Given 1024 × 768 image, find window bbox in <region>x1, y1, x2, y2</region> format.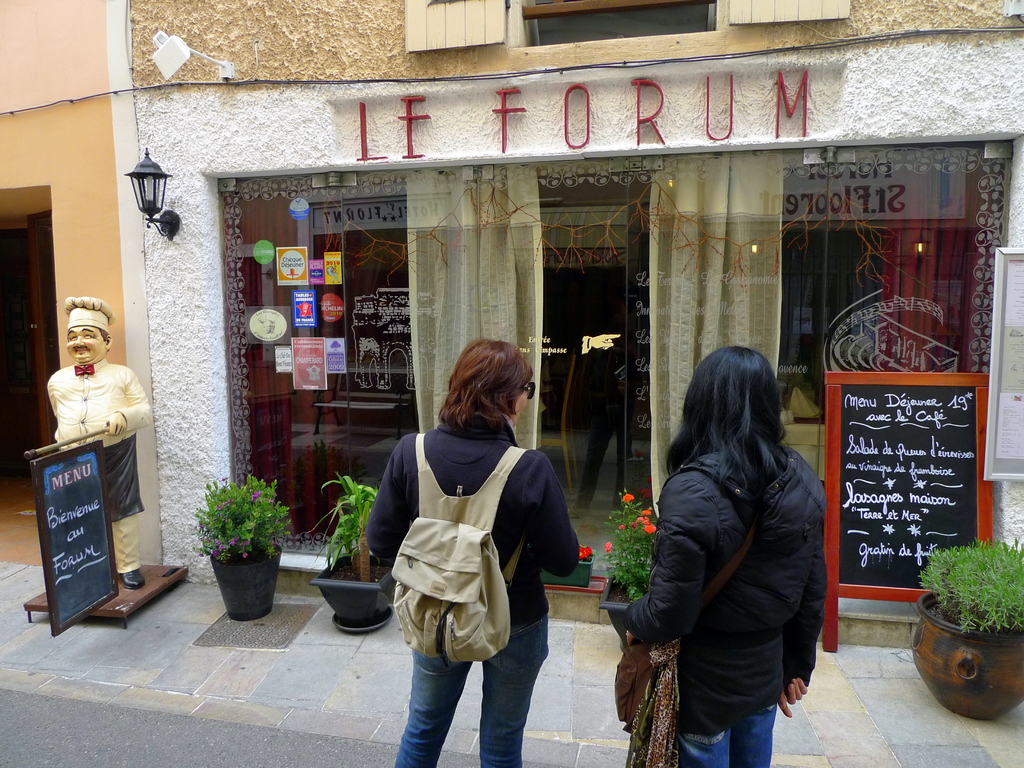
<region>315, 196, 449, 397</region>.
